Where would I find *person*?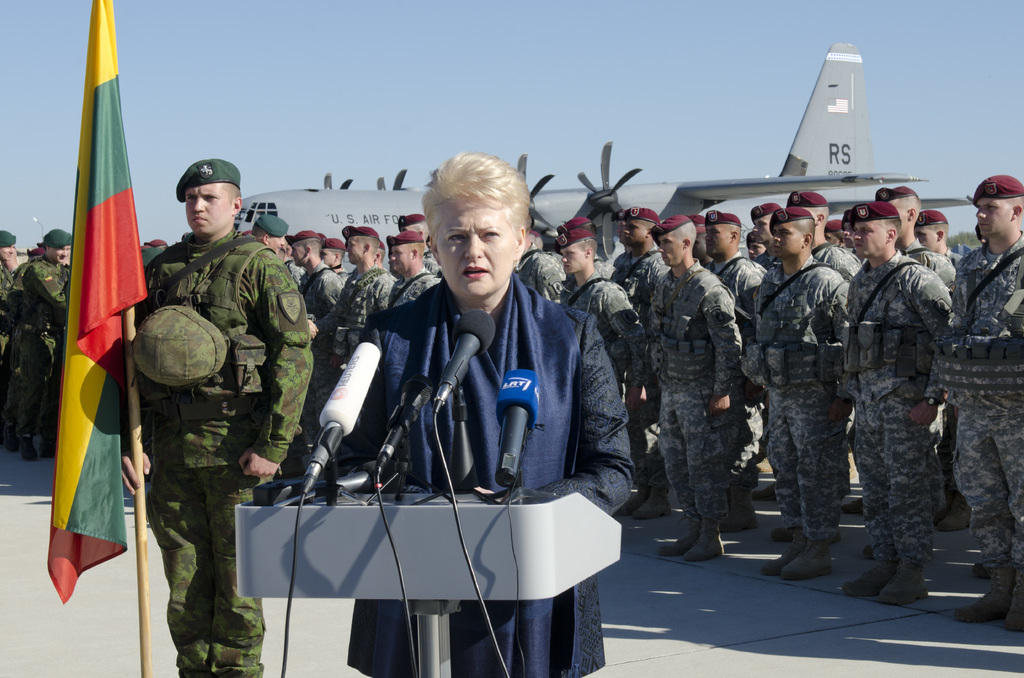
At x1=290, y1=225, x2=342, y2=490.
